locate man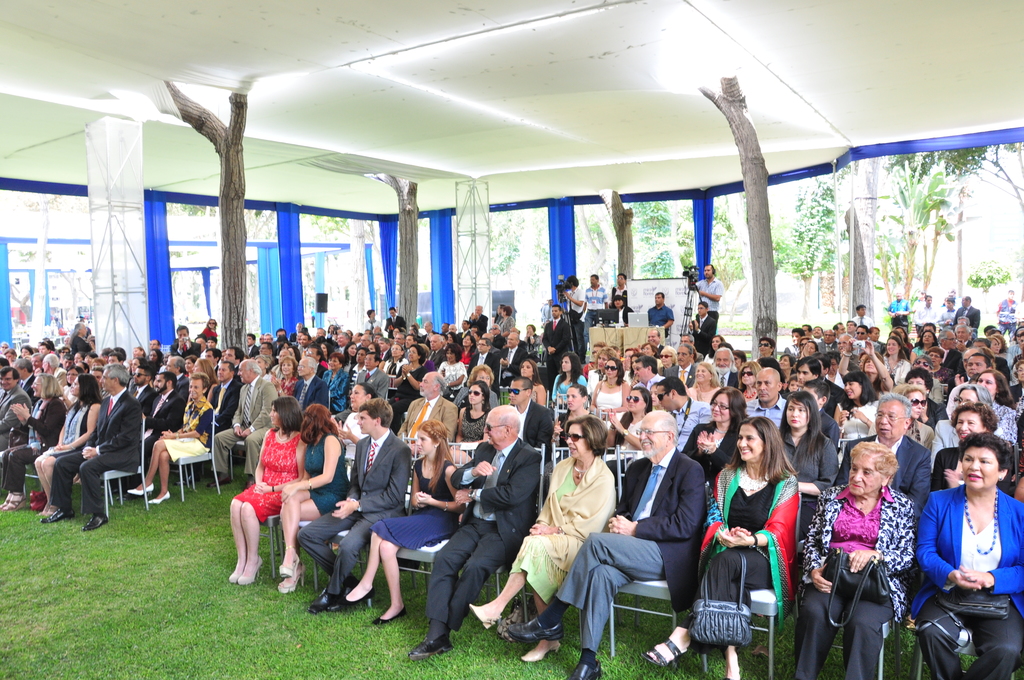
left=508, top=413, right=708, bottom=679
